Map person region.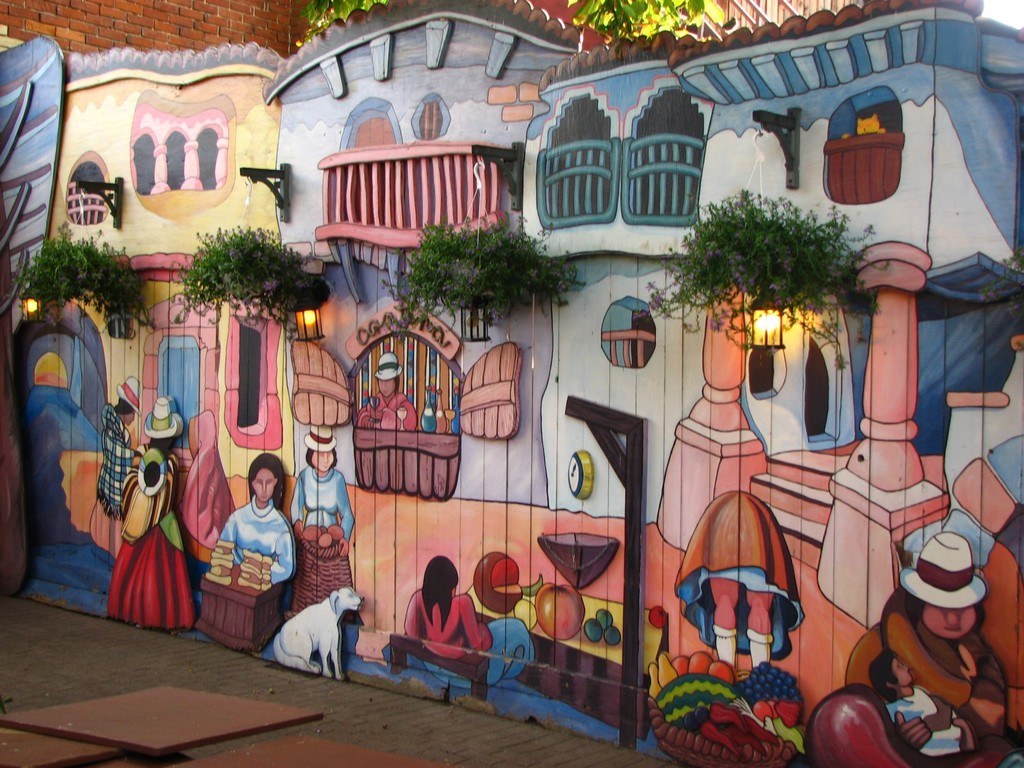
Mapped to (x1=88, y1=373, x2=152, y2=520).
